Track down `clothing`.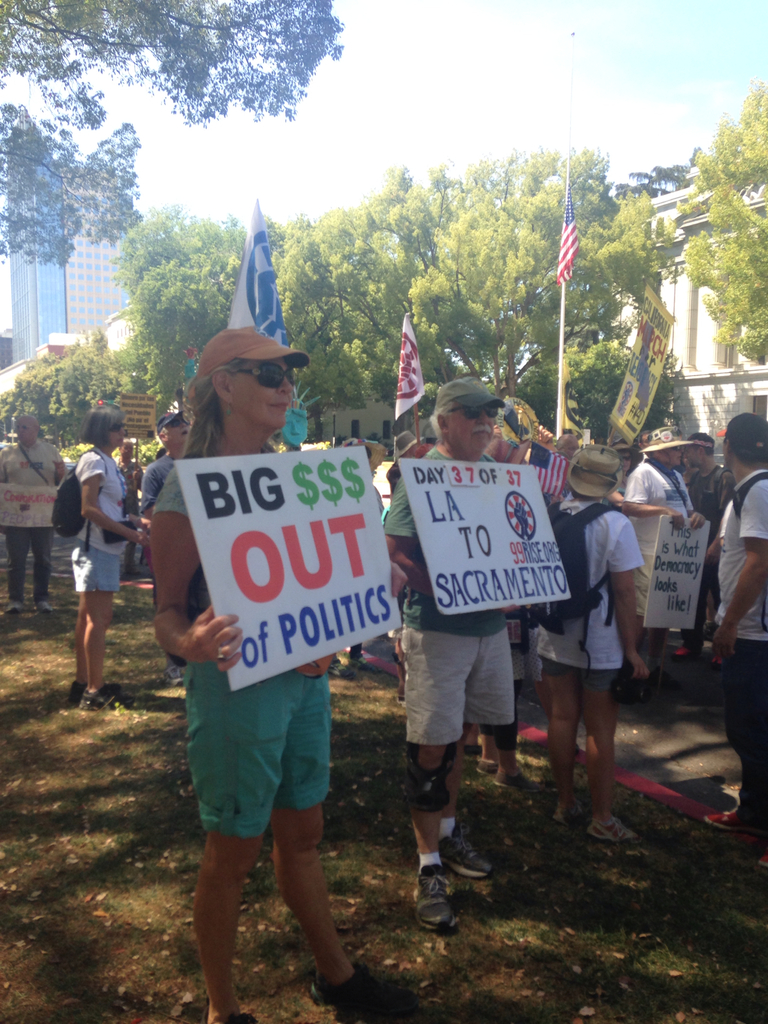
Tracked to locate(377, 445, 522, 749).
